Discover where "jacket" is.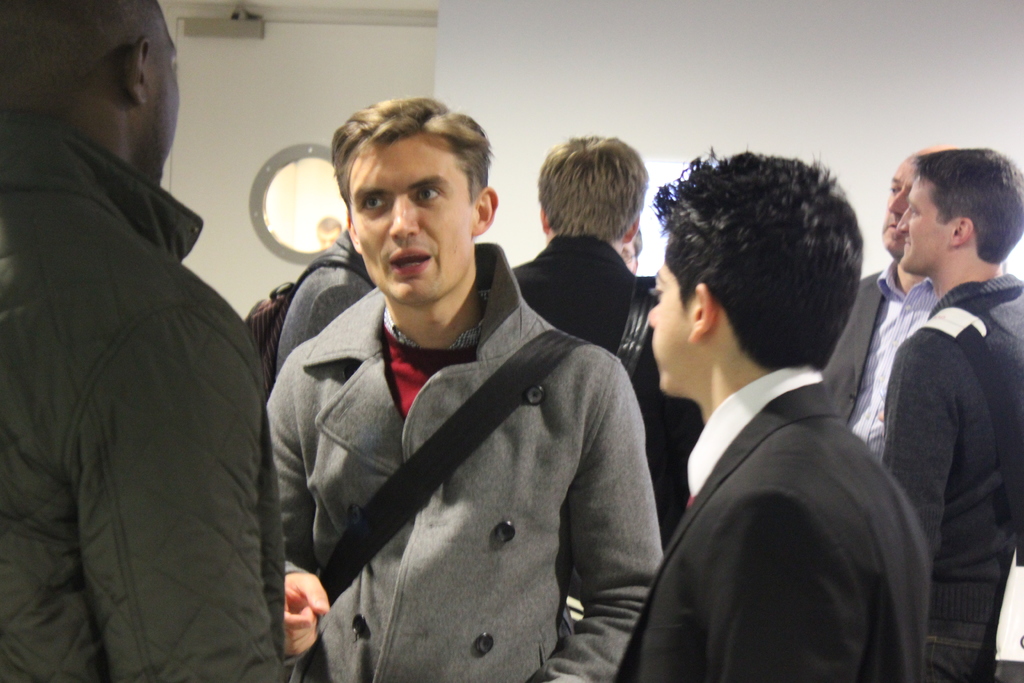
Discovered at (269,231,378,393).
